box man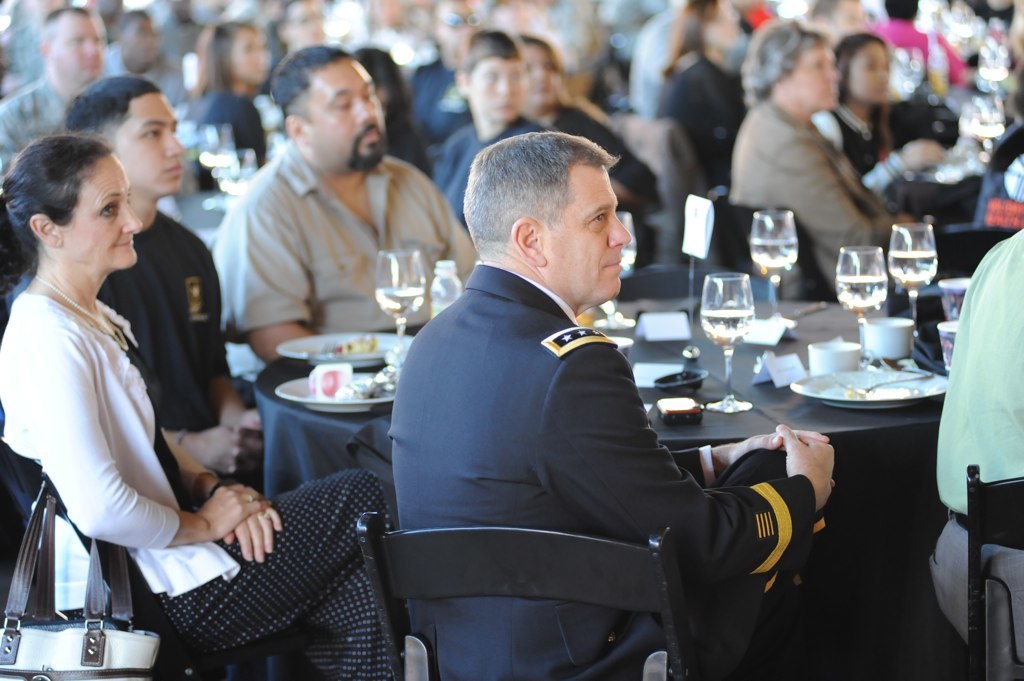
0/0/109/193
